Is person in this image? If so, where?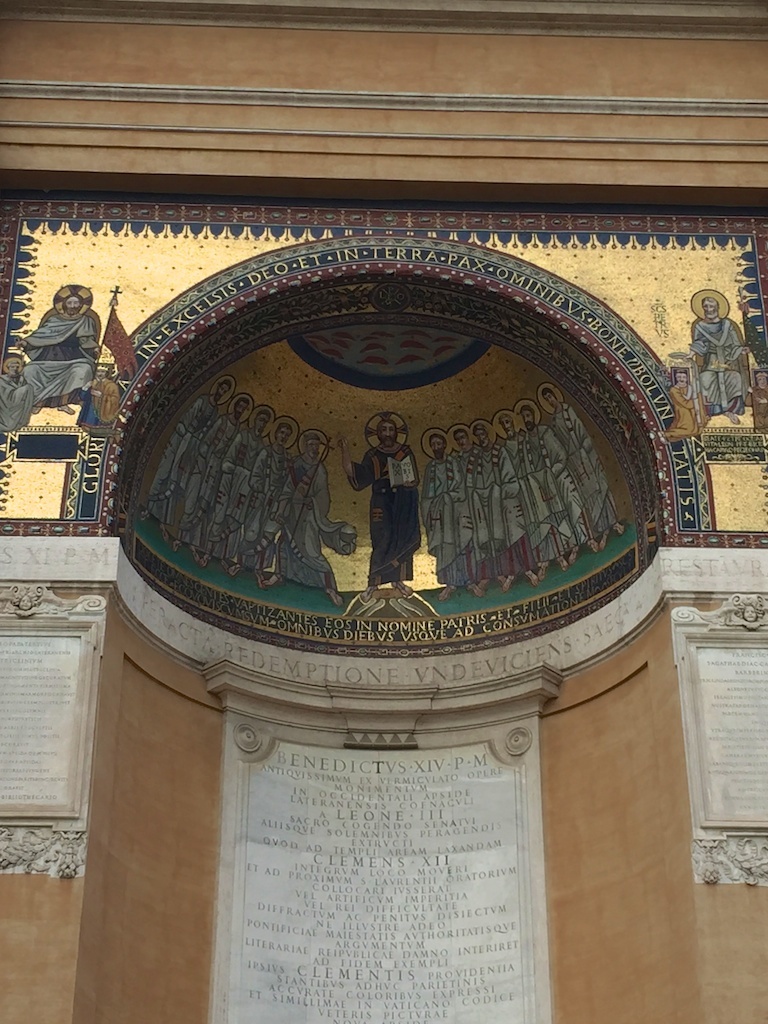
Yes, at bbox(17, 267, 100, 421).
